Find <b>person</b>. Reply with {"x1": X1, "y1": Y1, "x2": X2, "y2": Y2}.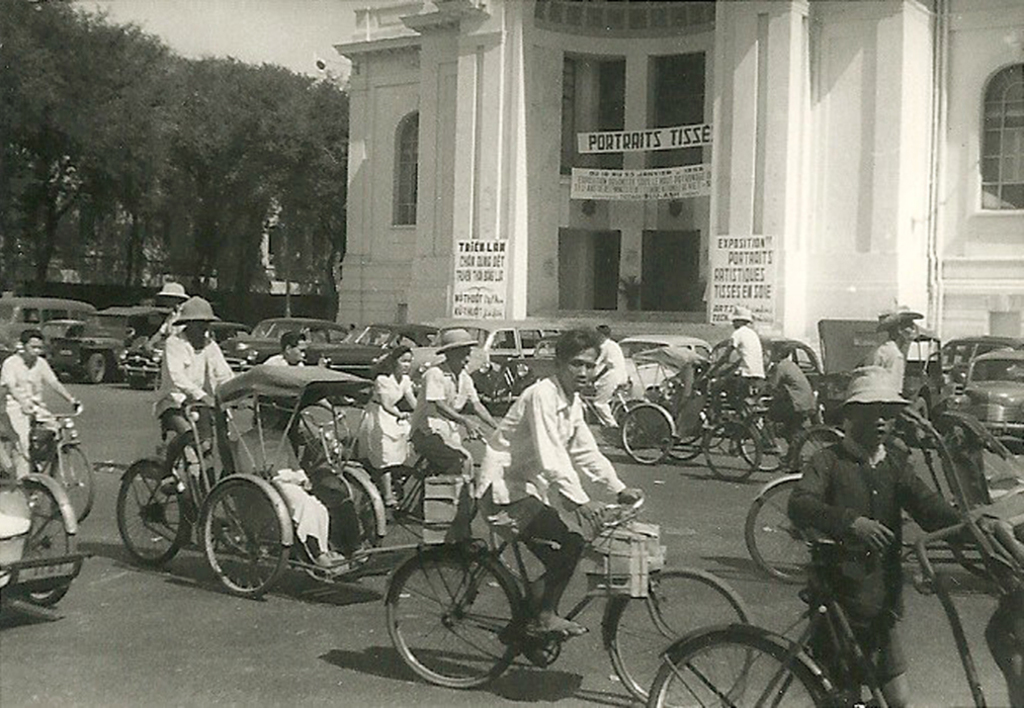
{"x1": 785, "y1": 361, "x2": 997, "y2": 707}.
